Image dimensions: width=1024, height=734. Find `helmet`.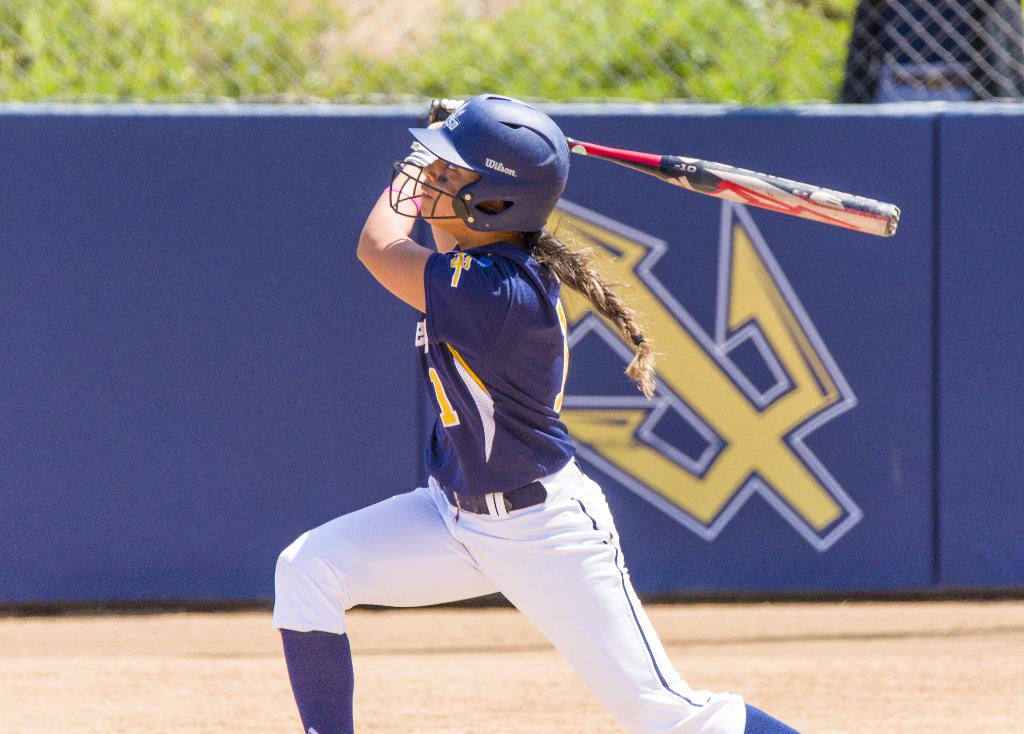
<bbox>386, 87, 570, 234</bbox>.
